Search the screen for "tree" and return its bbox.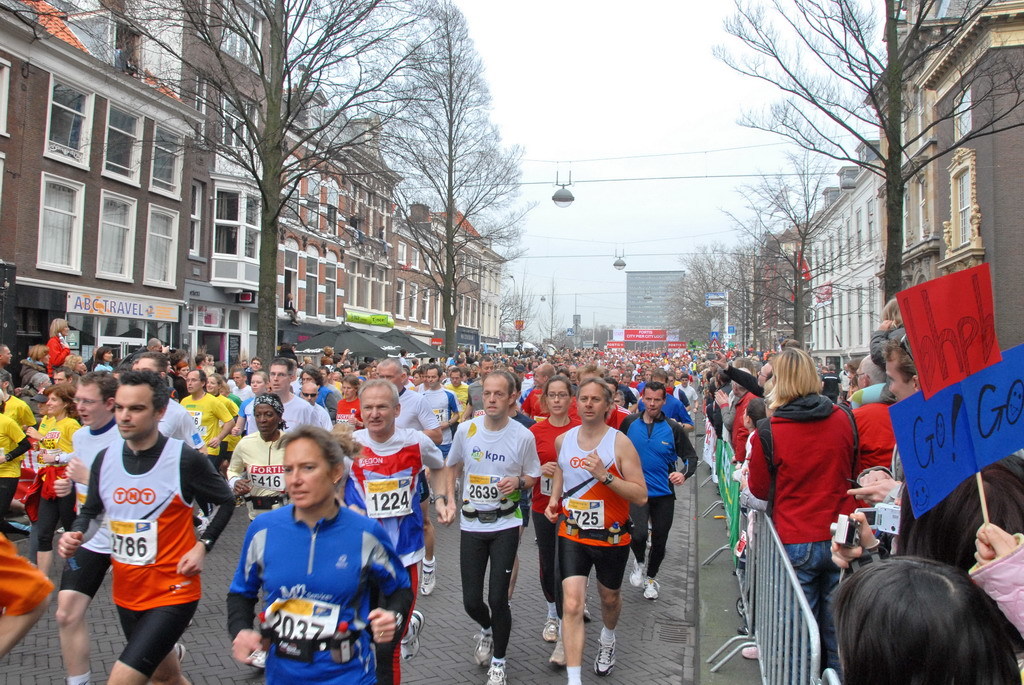
Found: bbox=[3, 0, 454, 367].
